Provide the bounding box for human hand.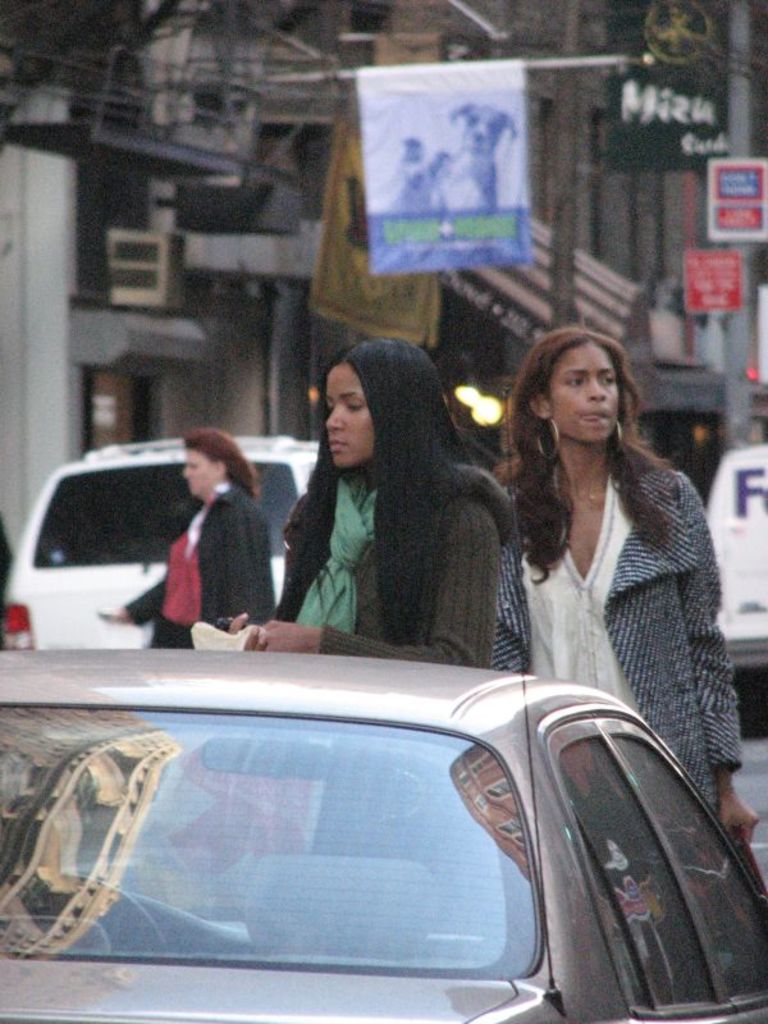
select_region(718, 796, 763, 850).
